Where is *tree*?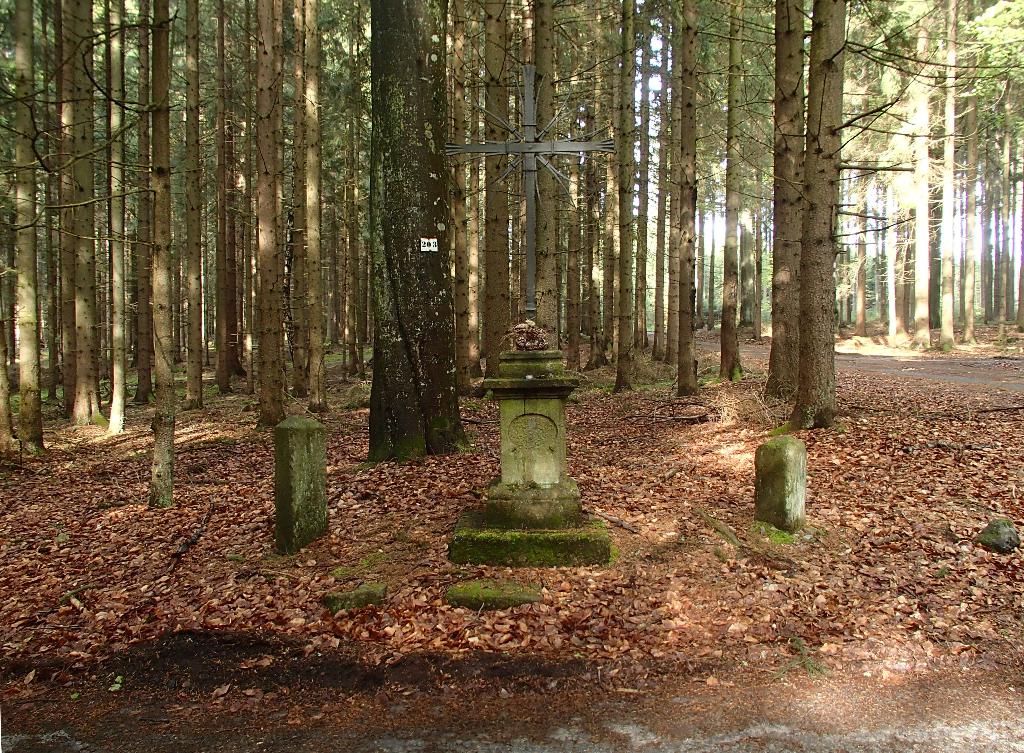
<region>252, 0, 292, 409</region>.
